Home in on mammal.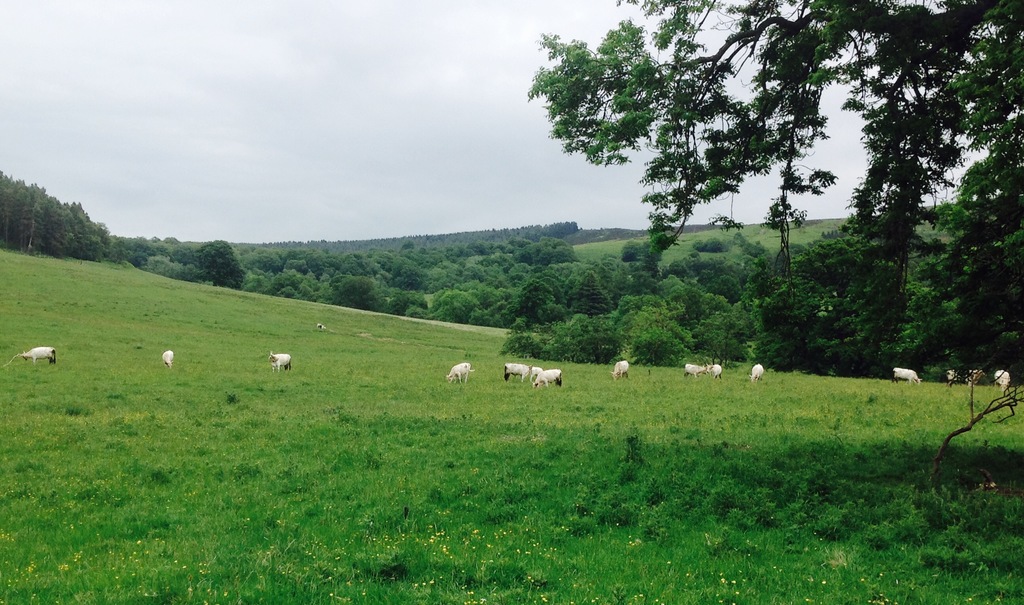
Homed in at left=945, top=371, right=983, bottom=387.
